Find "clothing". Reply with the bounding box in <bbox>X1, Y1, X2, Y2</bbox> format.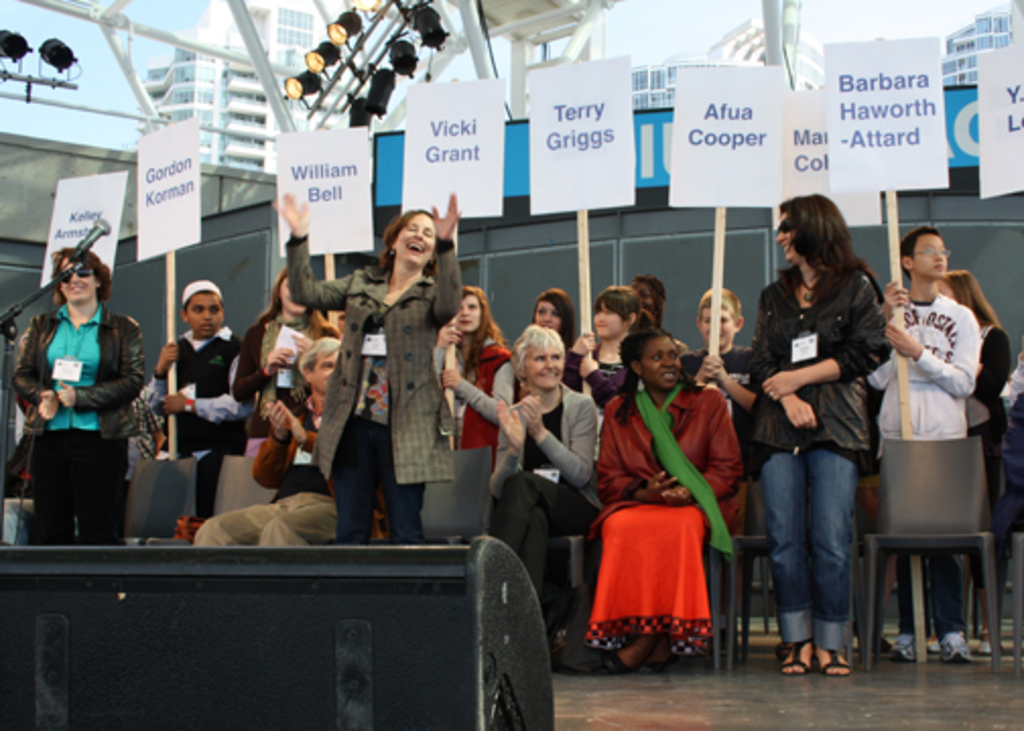
<bbox>557, 341, 632, 402</bbox>.
